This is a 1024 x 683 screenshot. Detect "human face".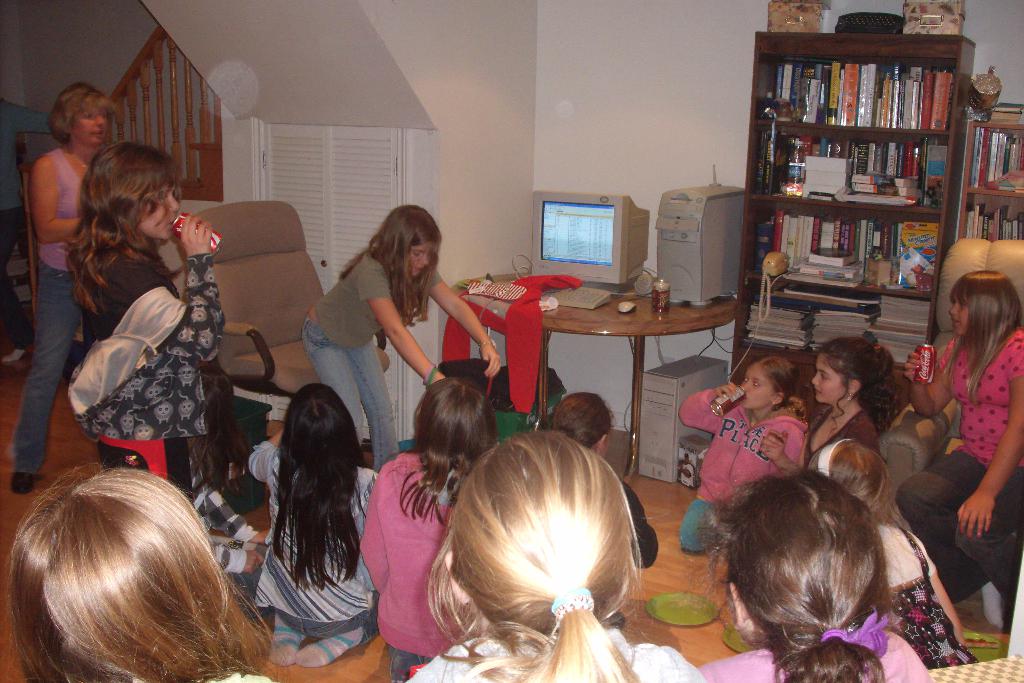
[x1=146, y1=189, x2=176, y2=239].
